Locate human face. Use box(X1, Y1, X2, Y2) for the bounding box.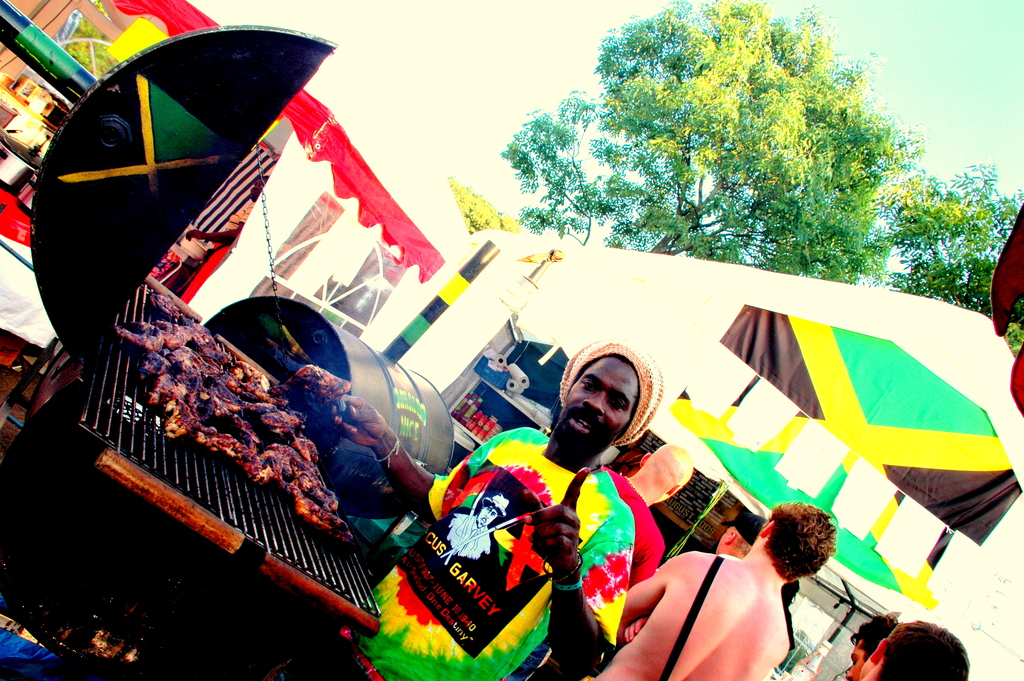
box(845, 639, 866, 680).
